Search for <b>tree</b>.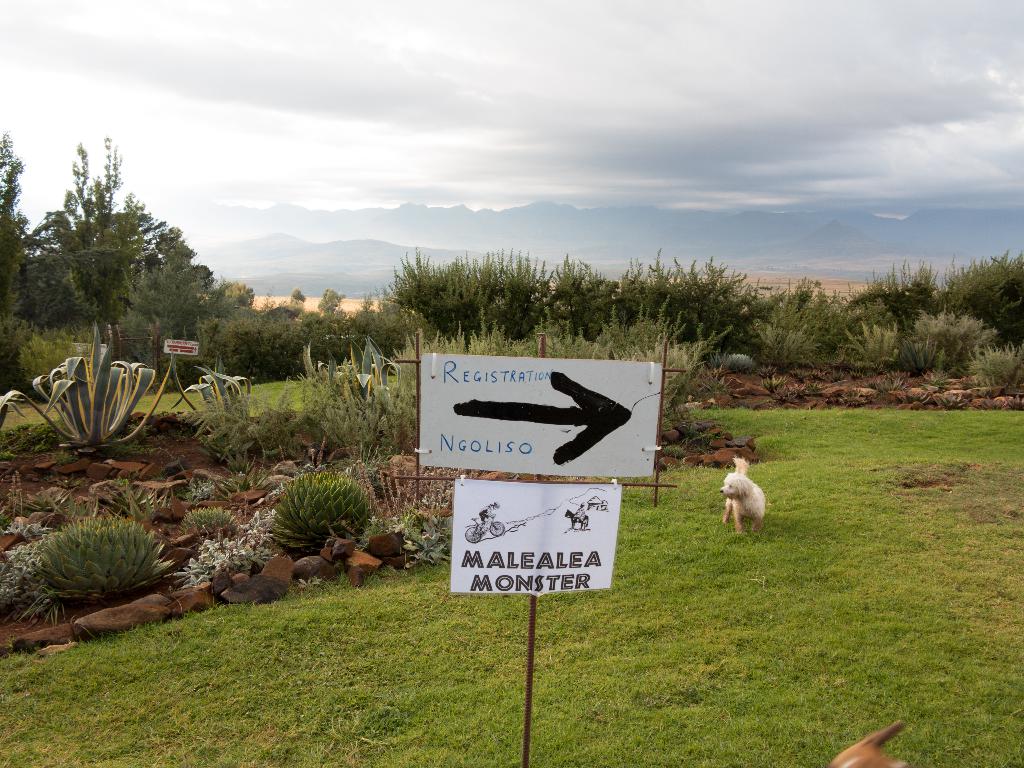
Found at [0, 126, 35, 322].
